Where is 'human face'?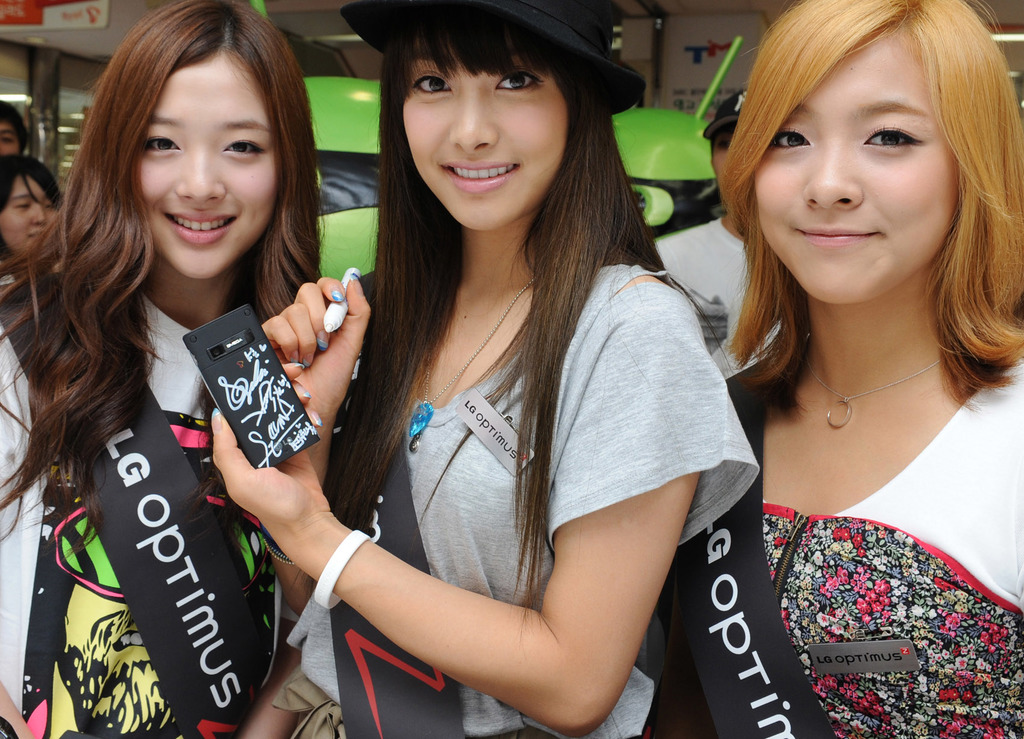
x1=0 y1=121 x2=20 y2=159.
